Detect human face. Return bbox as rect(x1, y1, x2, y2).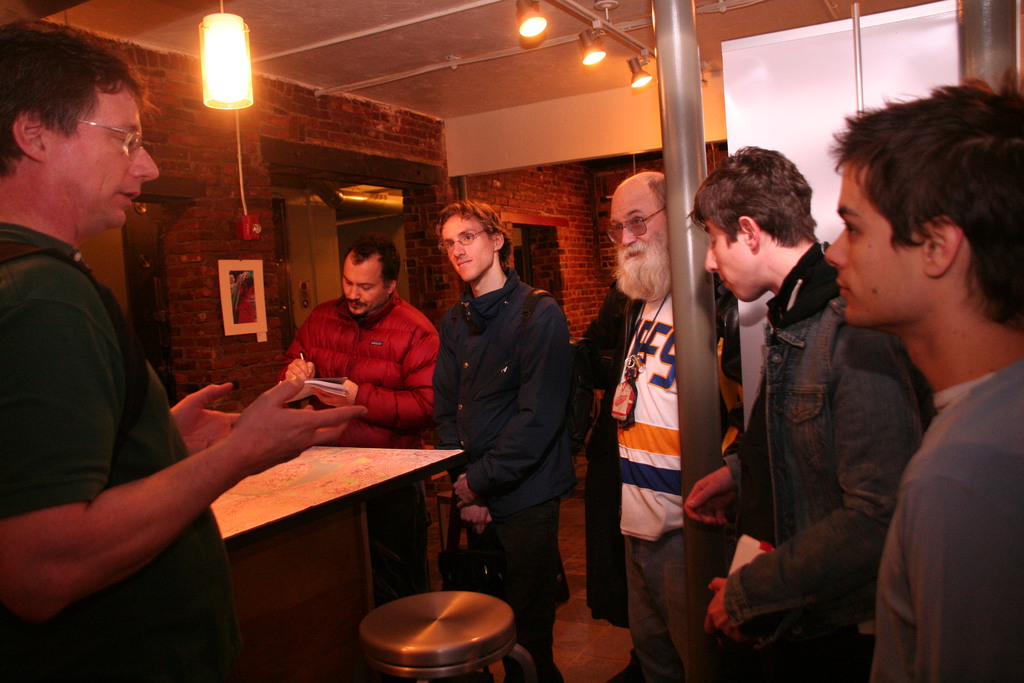
rect(609, 193, 662, 268).
